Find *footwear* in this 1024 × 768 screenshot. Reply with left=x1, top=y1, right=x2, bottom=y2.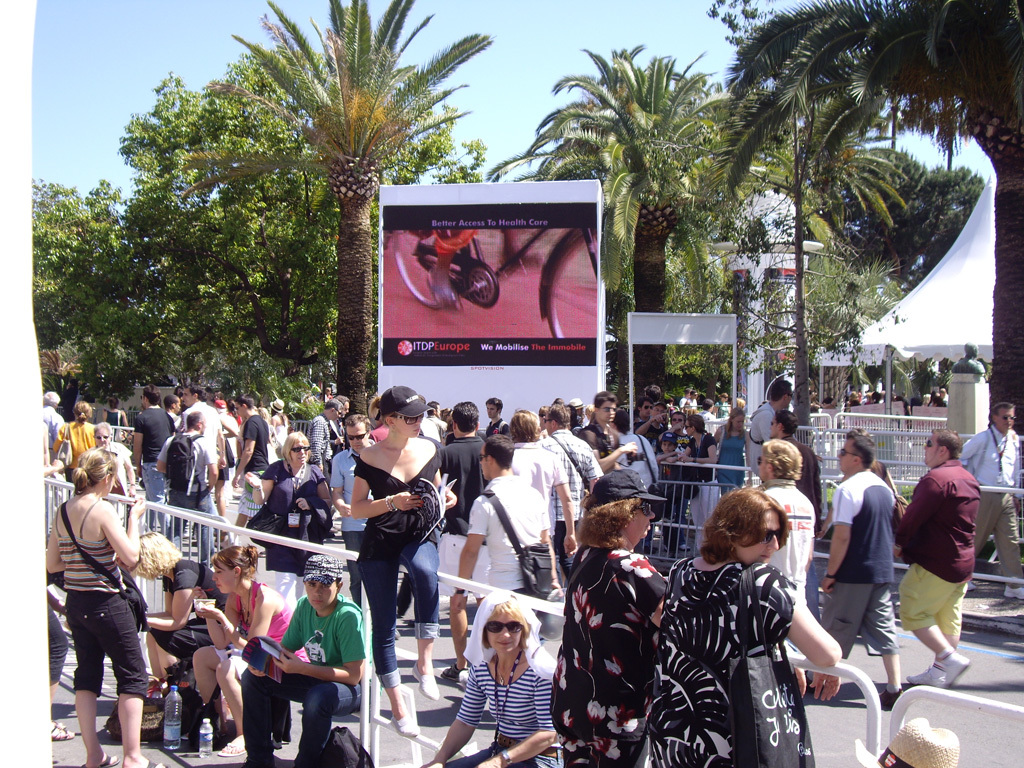
left=133, top=758, right=170, bottom=767.
